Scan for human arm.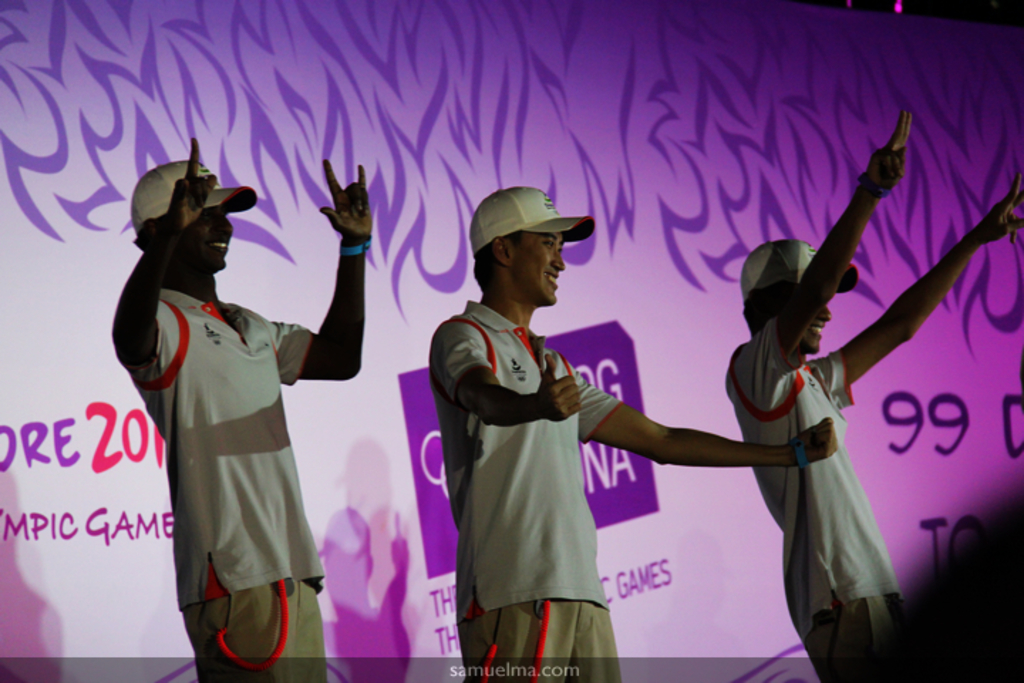
Scan result: locate(572, 364, 846, 465).
